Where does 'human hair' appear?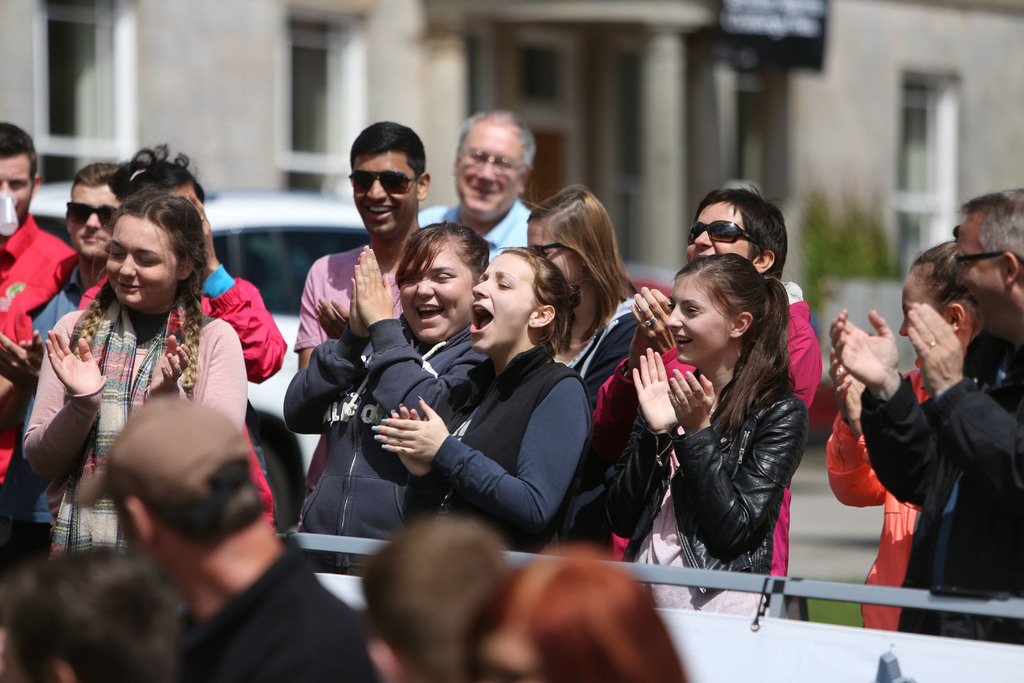
Appears at 149 456 268 551.
